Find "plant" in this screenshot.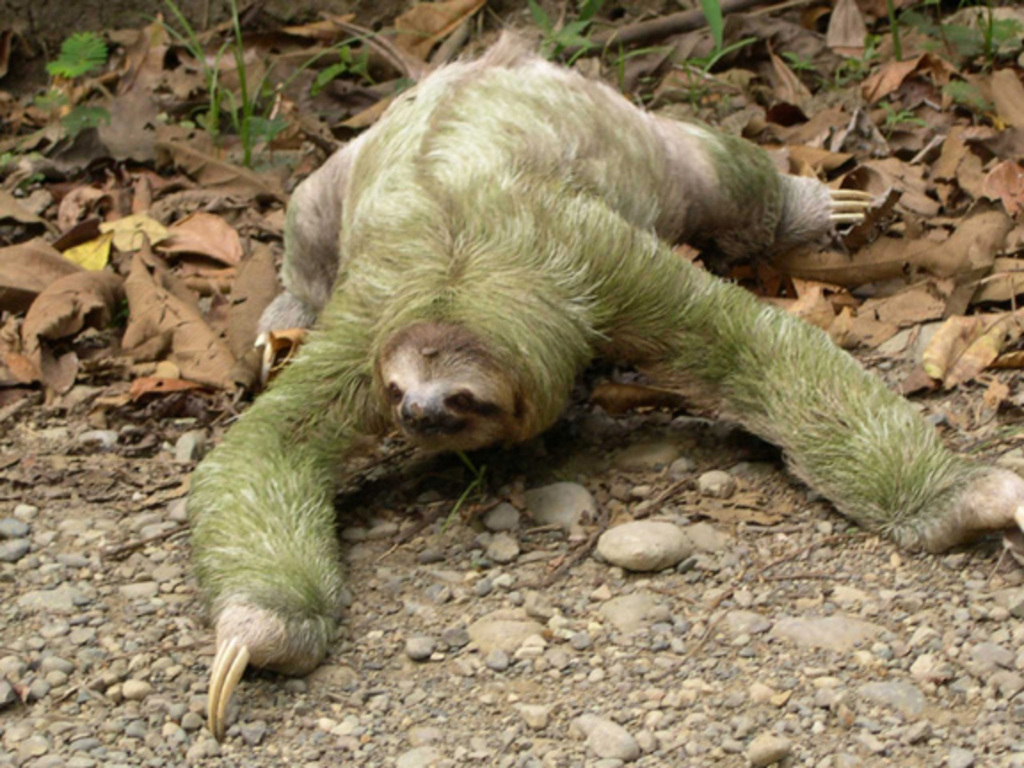
The bounding box for "plant" is 596:34:661:98.
